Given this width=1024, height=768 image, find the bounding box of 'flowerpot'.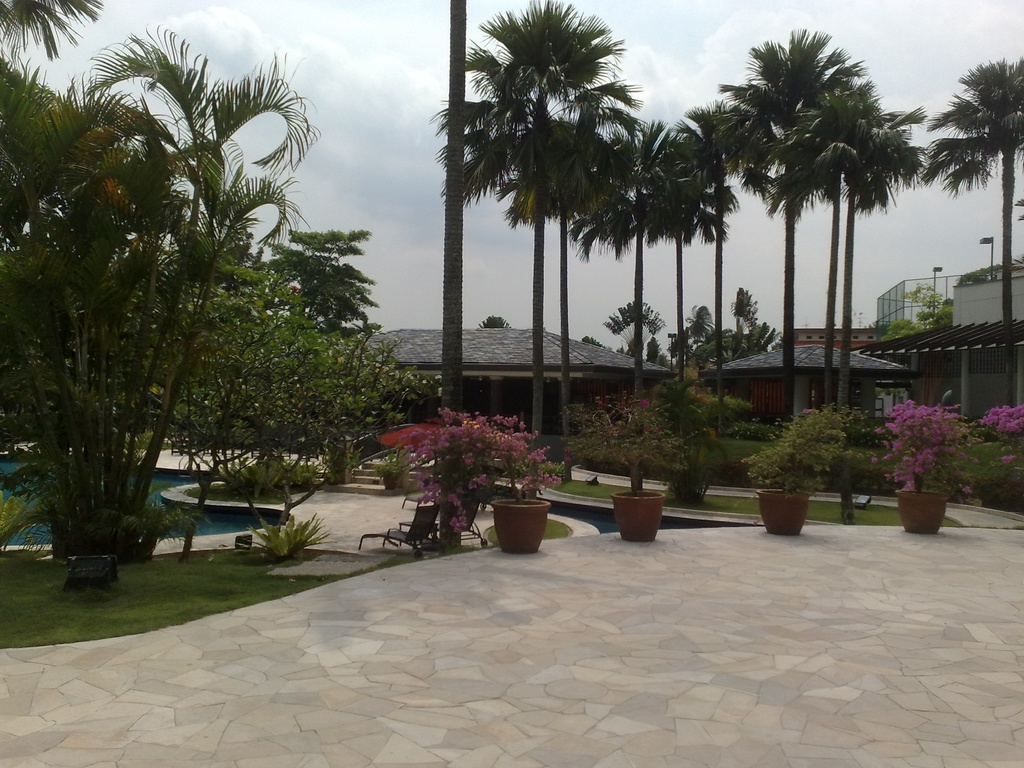
613, 488, 668, 543.
